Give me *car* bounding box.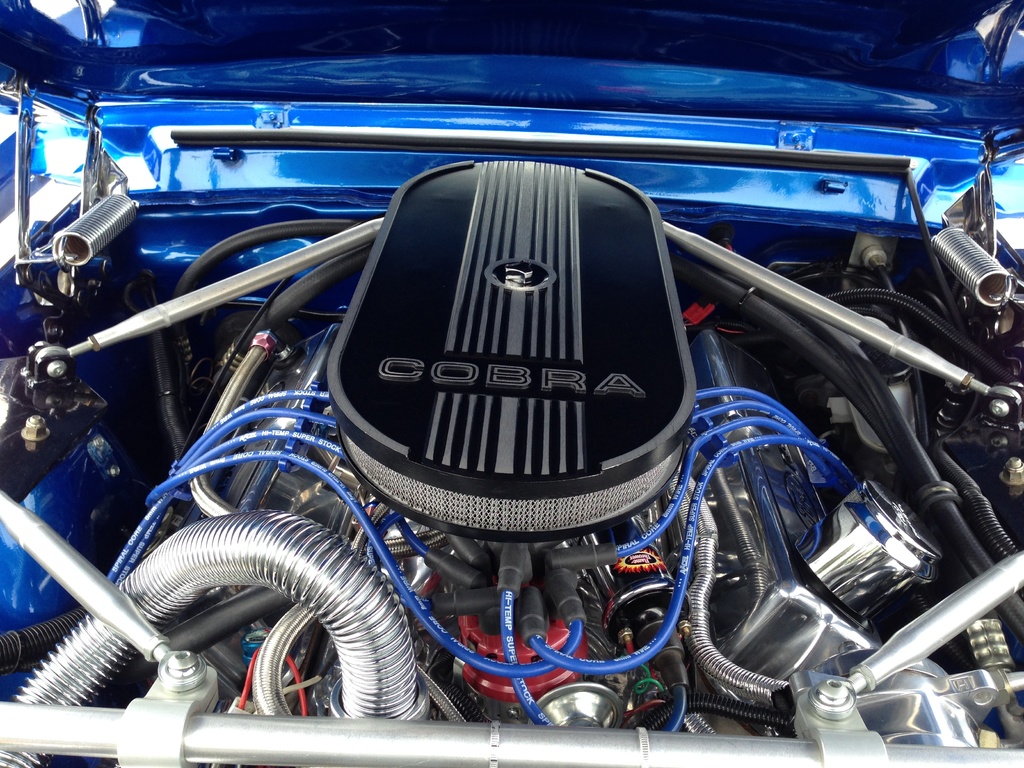
<box>37,35,1023,767</box>.
